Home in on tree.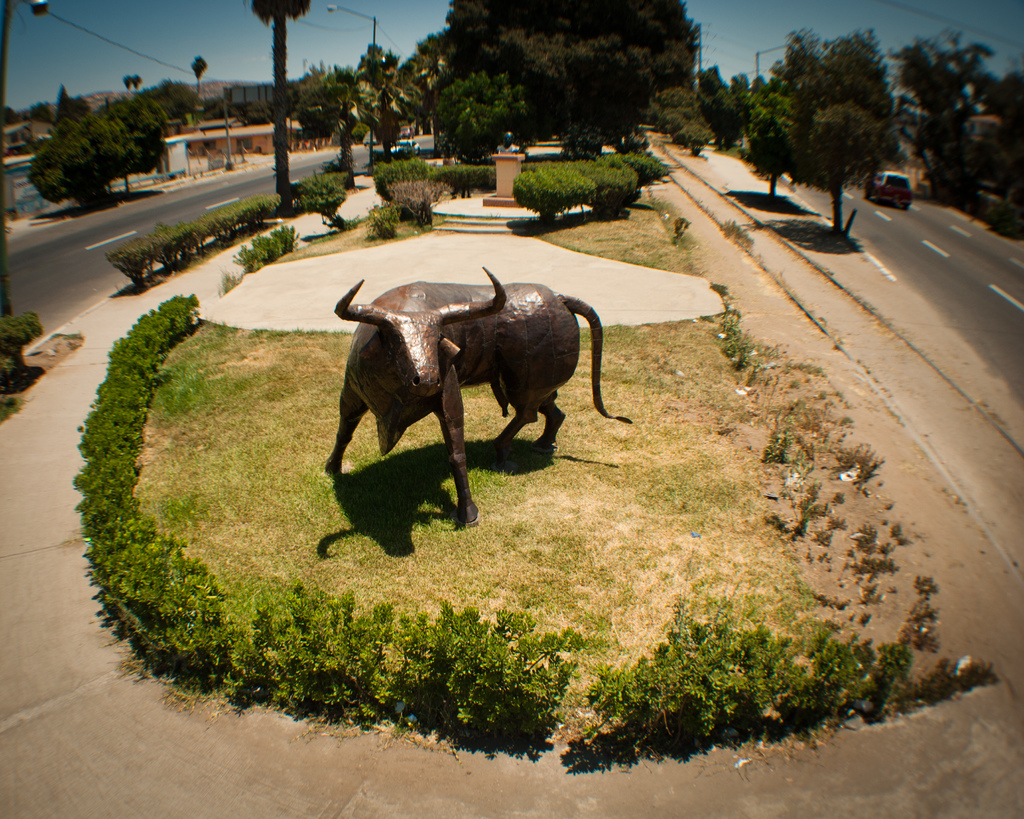
Homed in at [left=447, top=0, right=723, bottom=162].
